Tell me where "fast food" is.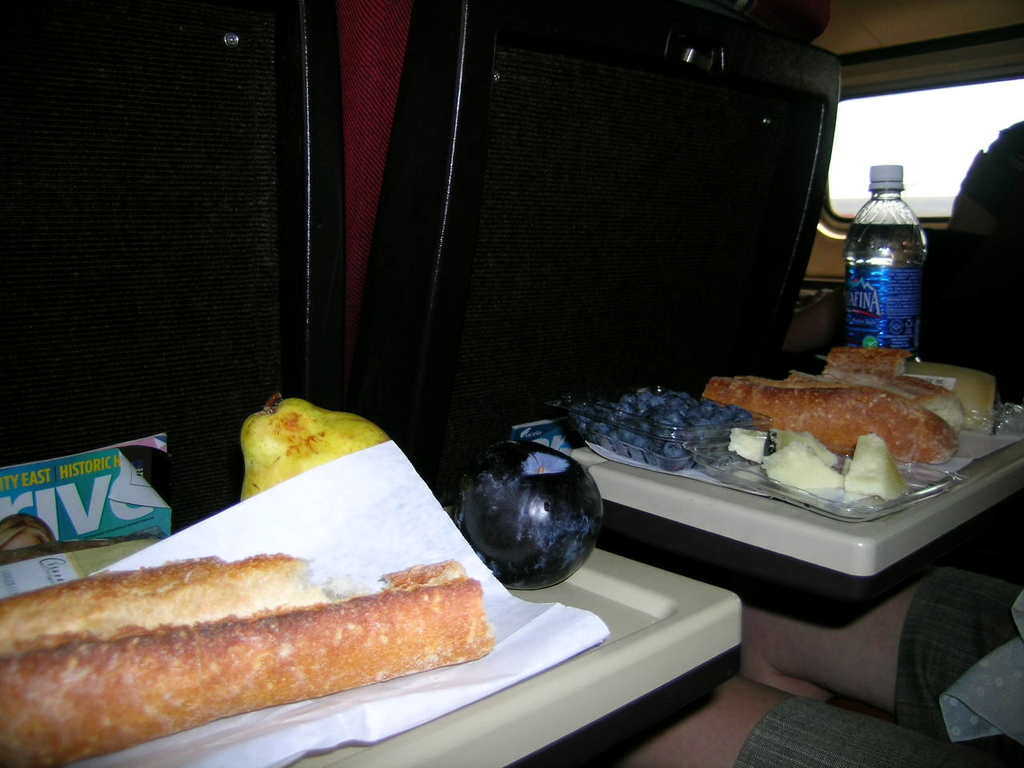
"fast food" is at 0,593,487,767.
